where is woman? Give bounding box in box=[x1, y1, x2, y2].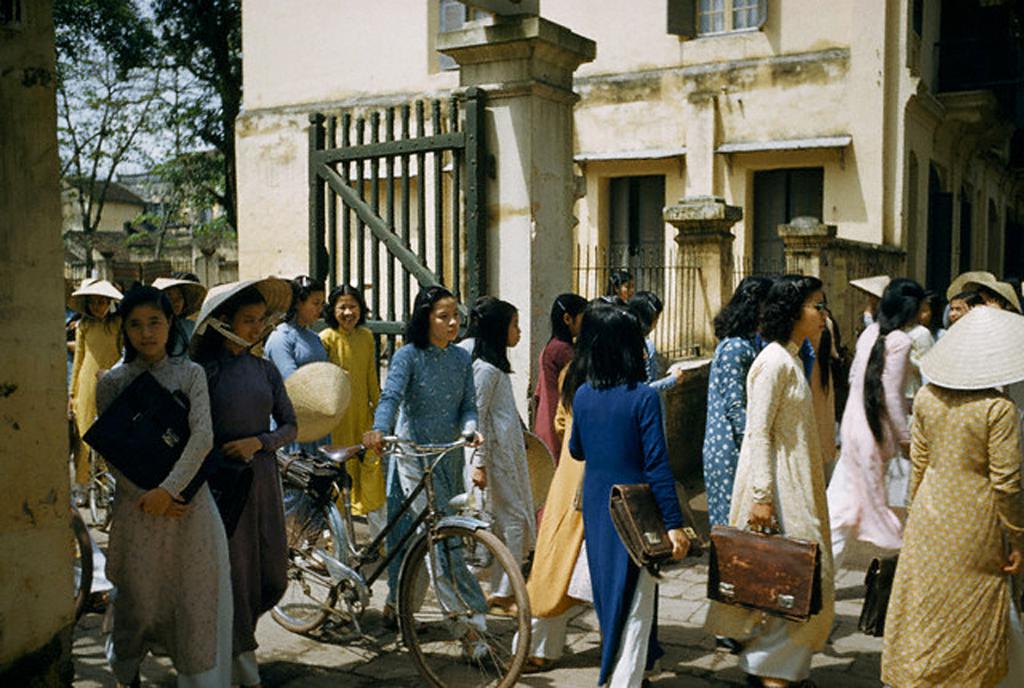
box=[879, 304, 1023, 687].
